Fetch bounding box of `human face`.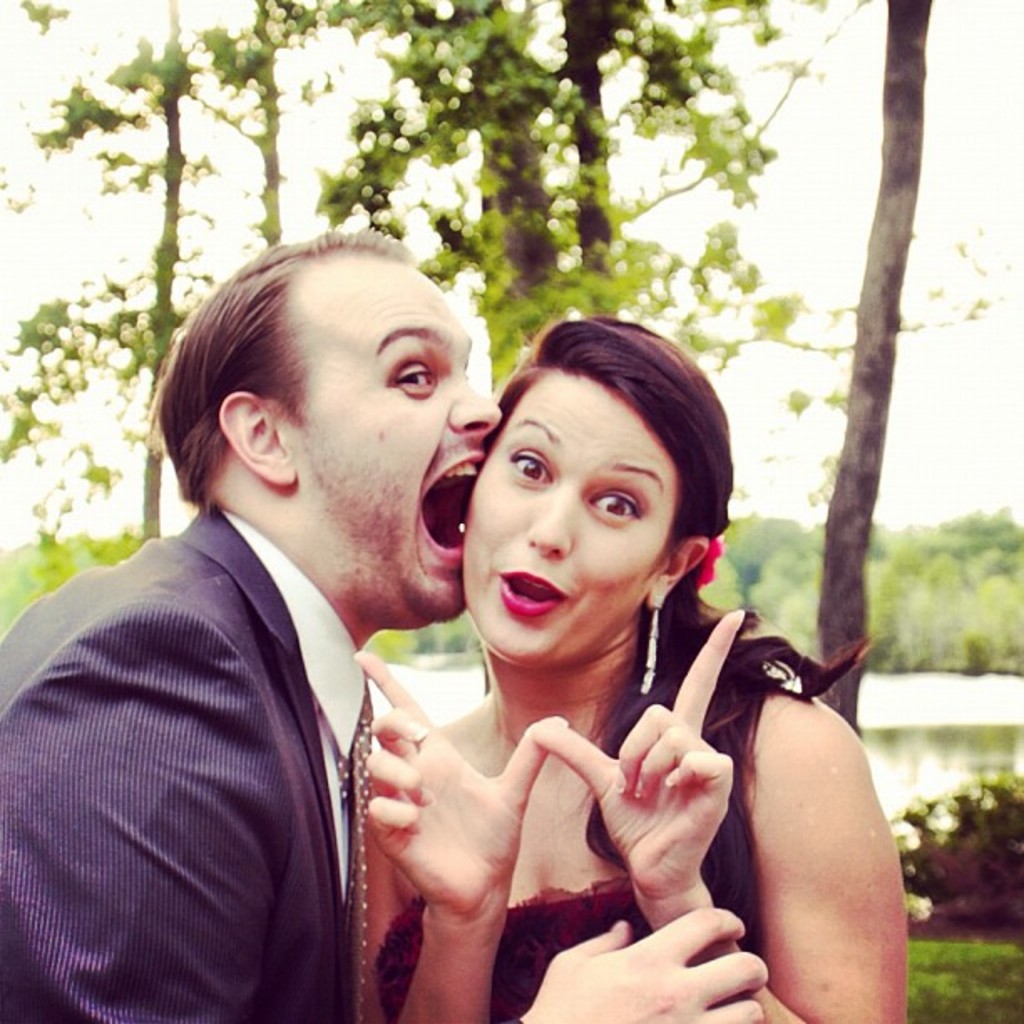
Bbox: locate(298, 253, 500, 621).
